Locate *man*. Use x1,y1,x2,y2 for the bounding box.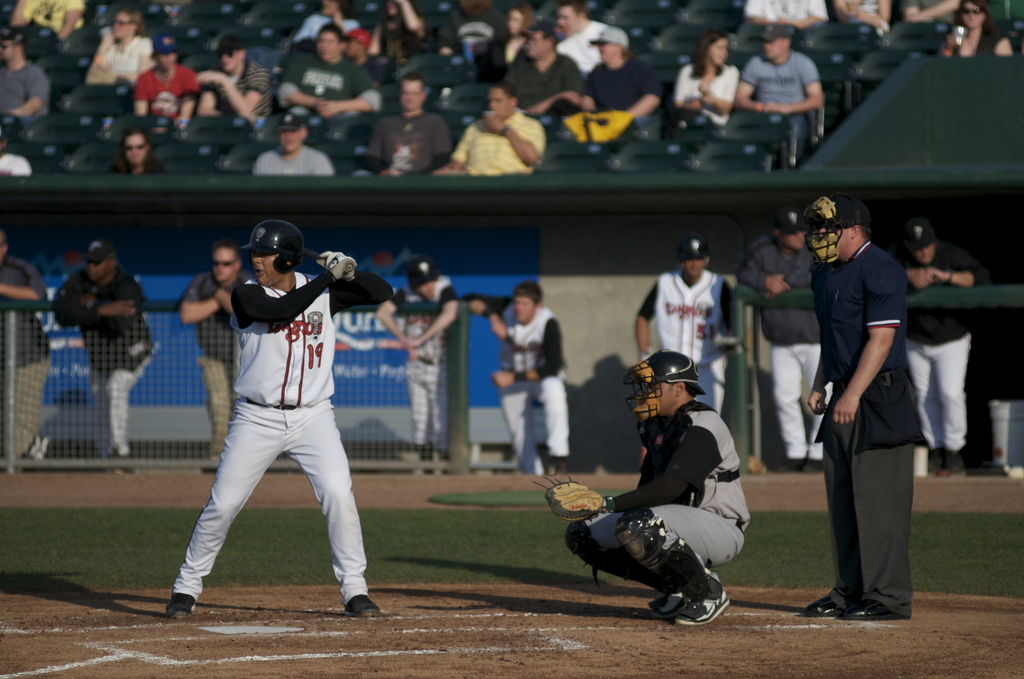
799,168,934,635.
